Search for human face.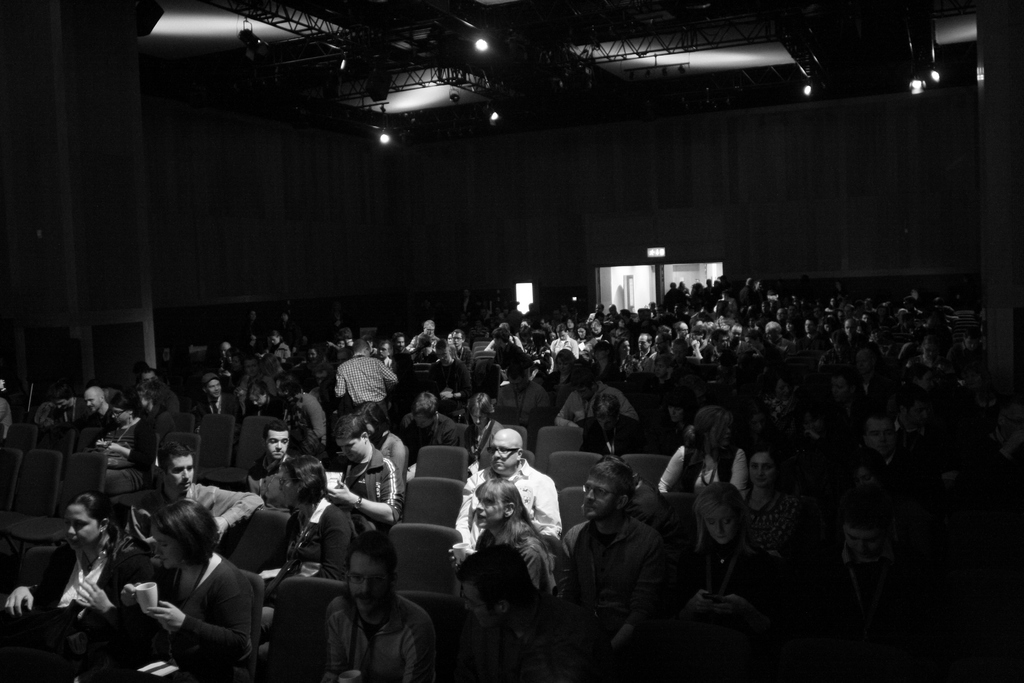
Found at box(748, 407, 763, 430).
